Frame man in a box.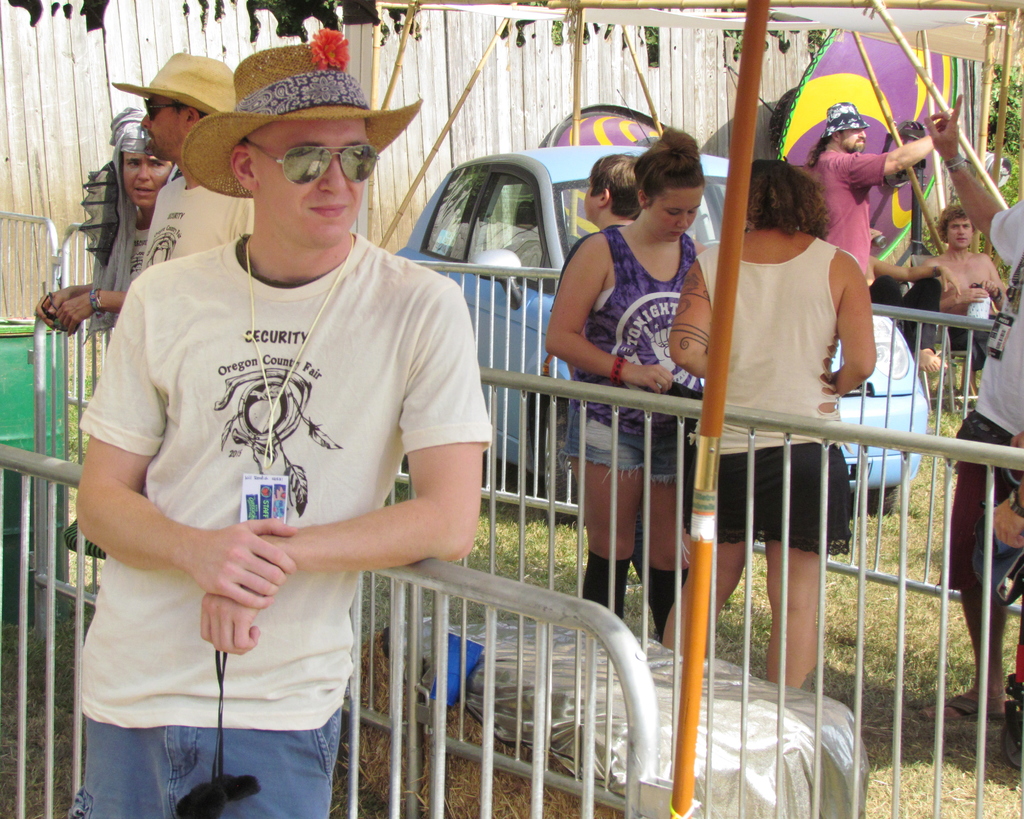
pyautogui.locateOnScreen(35, 44, 254, 334).
